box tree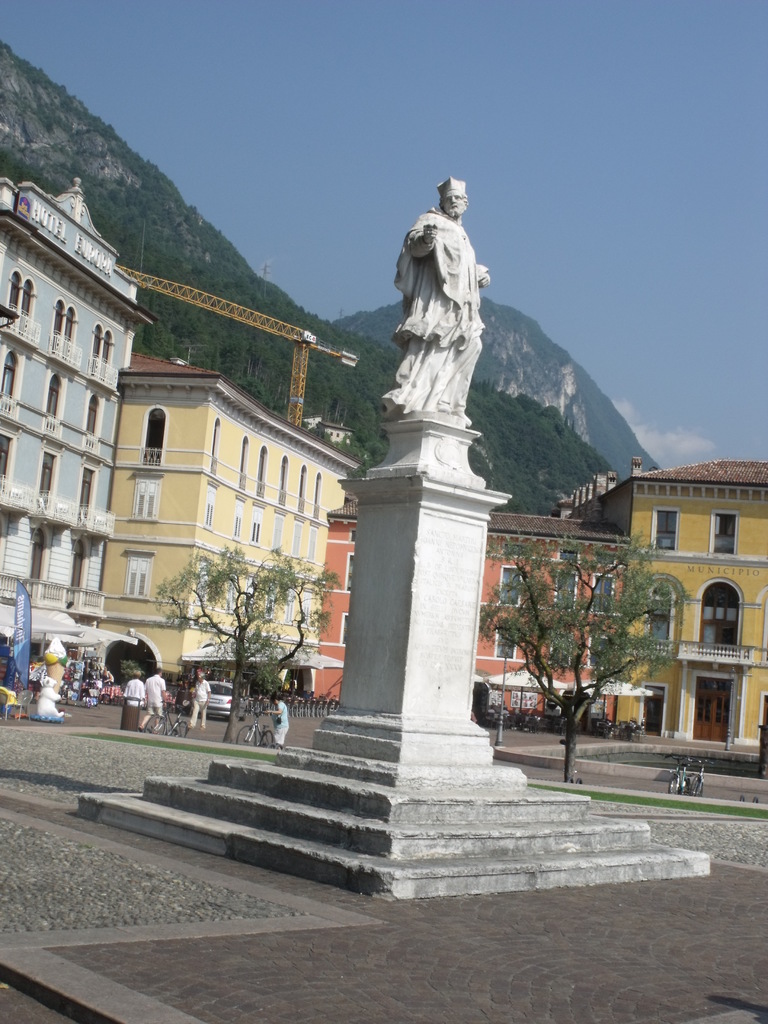
[481,494,712,707]
